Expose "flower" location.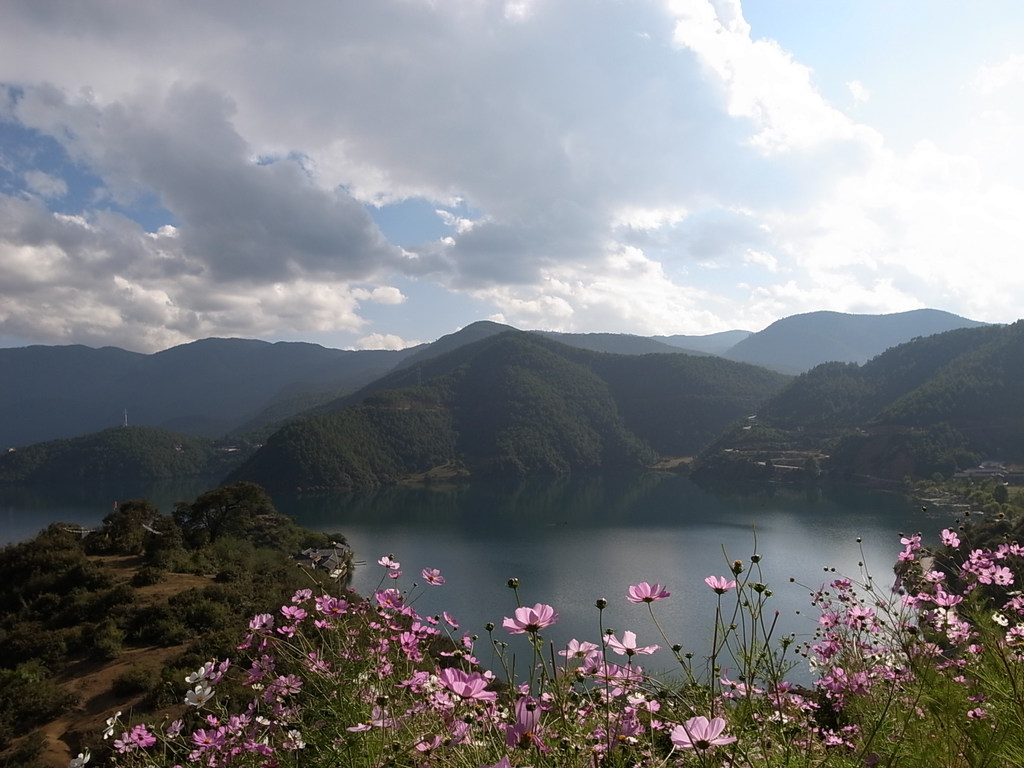
Exposed at bbox(703, 573, 737, 594).
